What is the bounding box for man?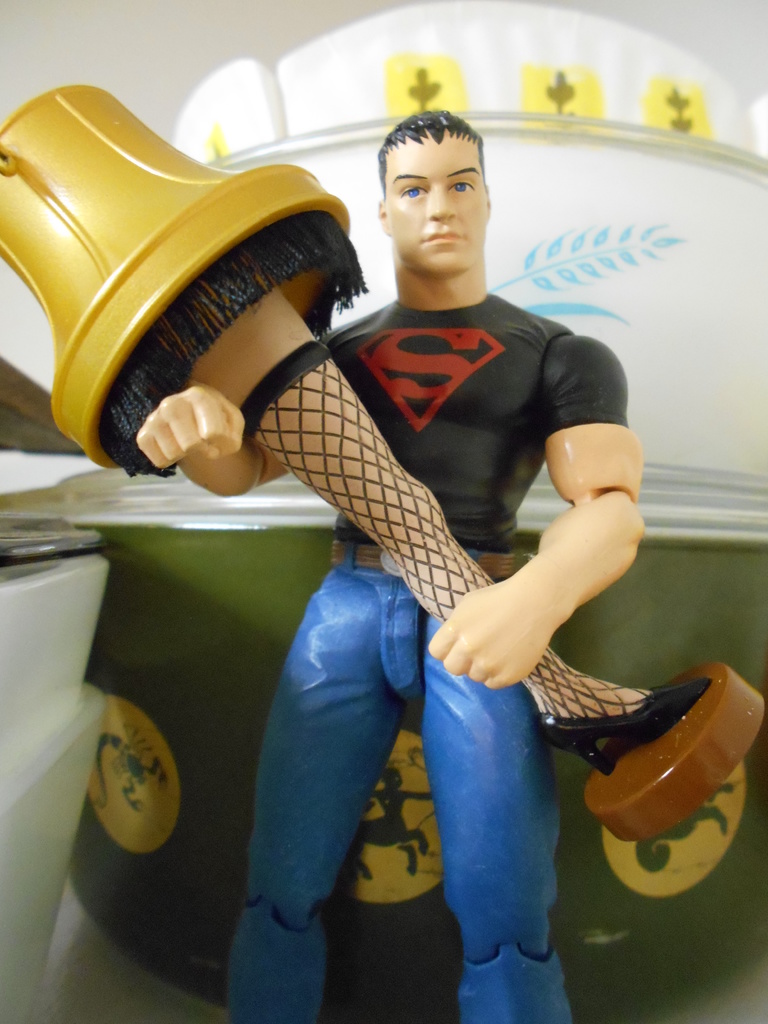
select_region(118, 104, 636, 1023).
